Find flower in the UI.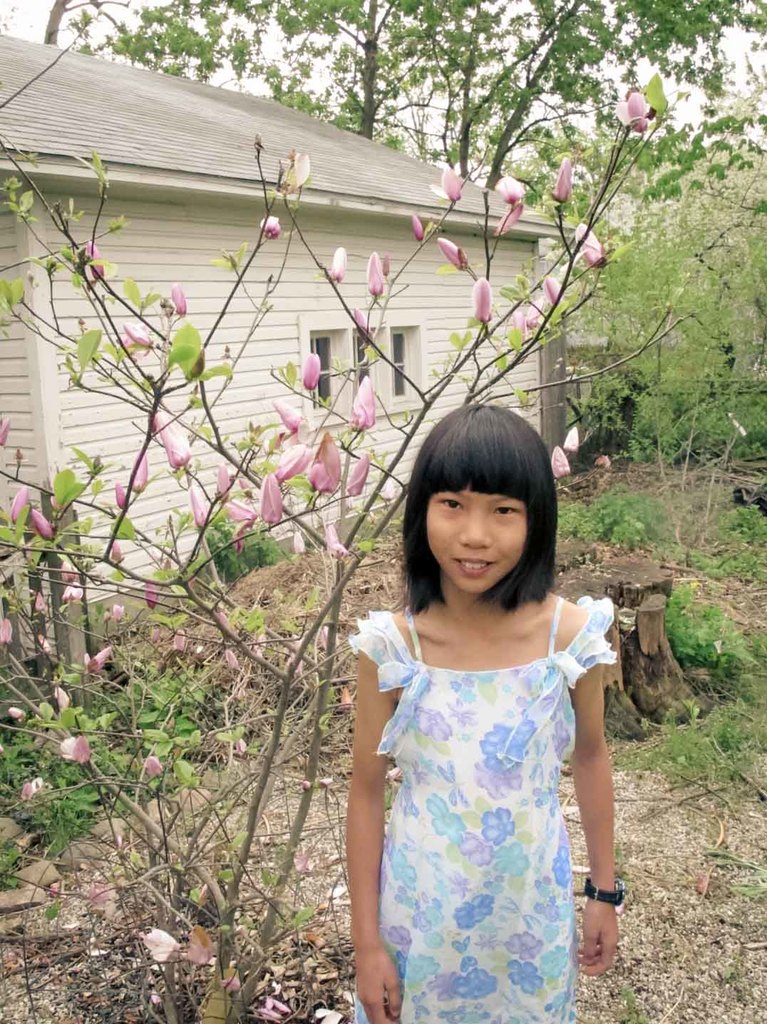
UI element at box(467, 966, 503, 1001).
